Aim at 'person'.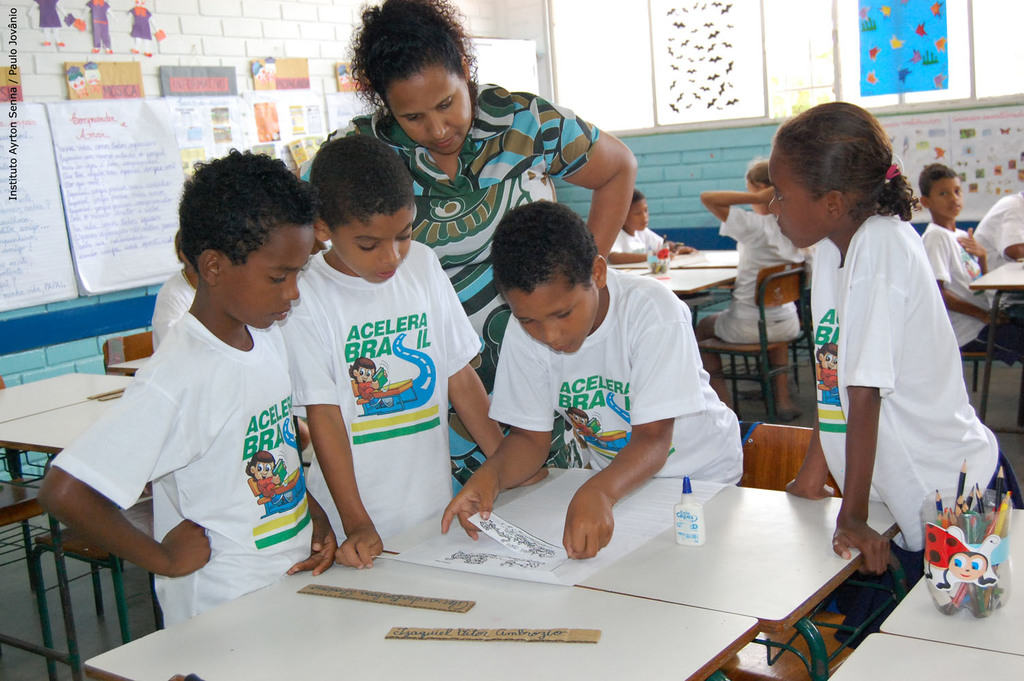
Aimed at x1=82 y1=0 x2=122 y2=54.
